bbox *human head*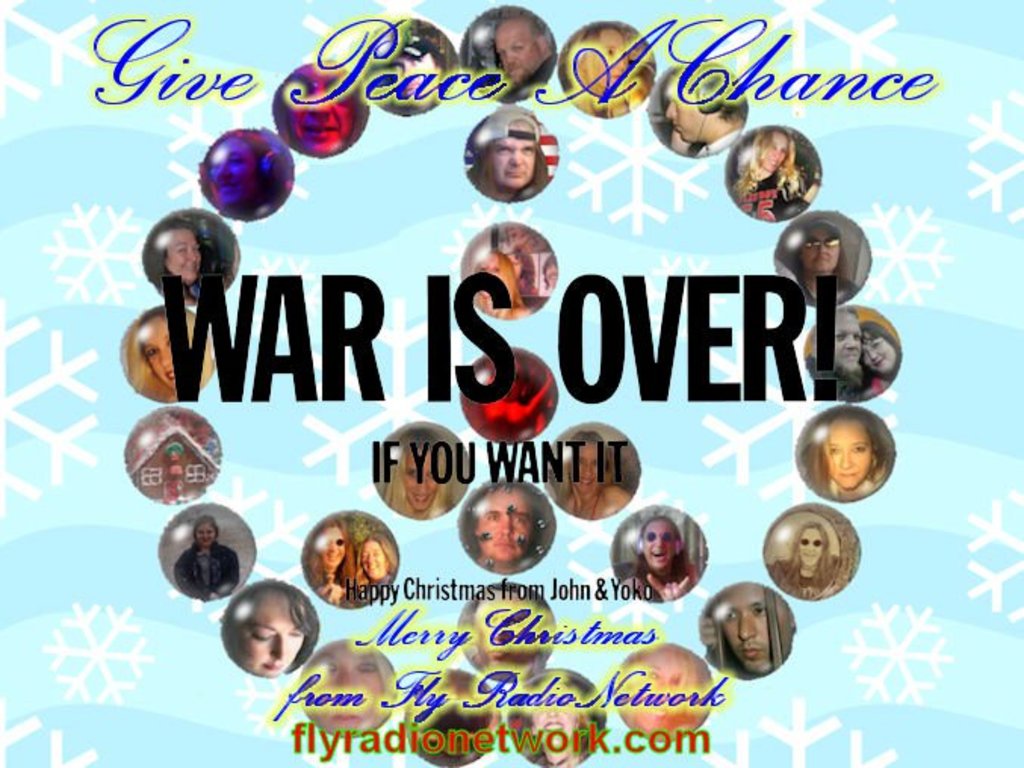
[x1=575, y1=23, x2=638, y2=106]
